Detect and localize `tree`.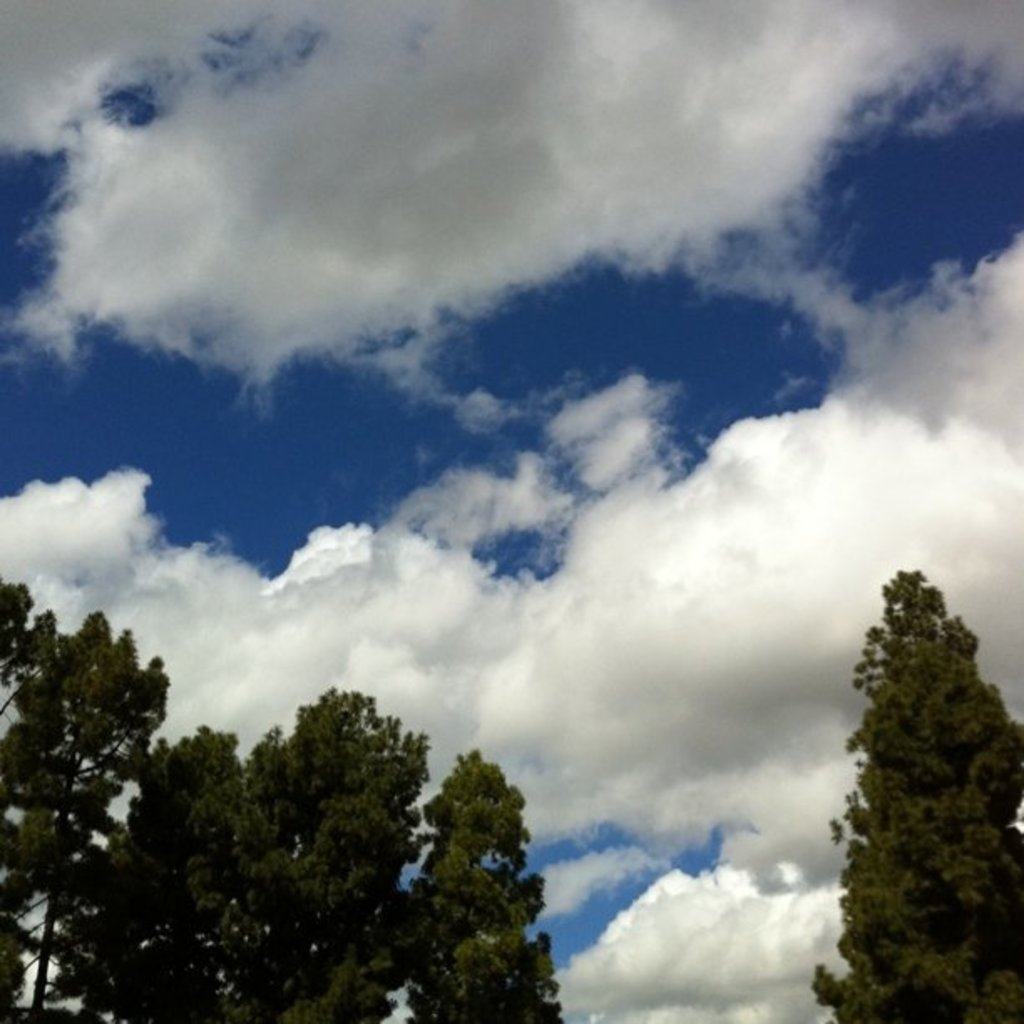
Localized at (800, 571, 1022, 1022).
